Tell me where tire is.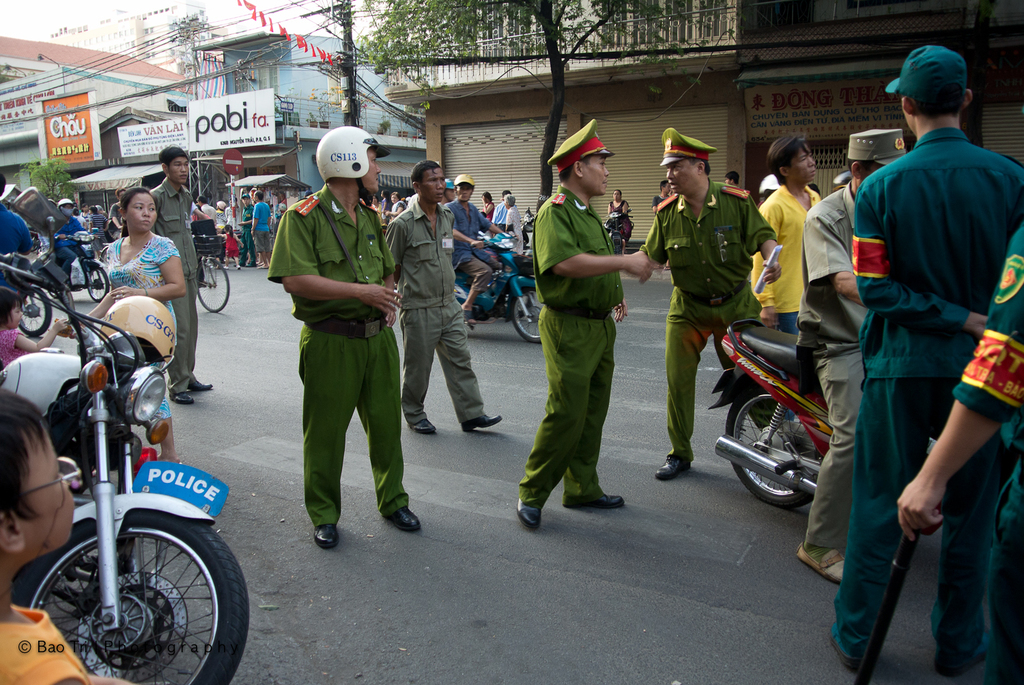
tire is at bbox(509, 286, 543, 343).
